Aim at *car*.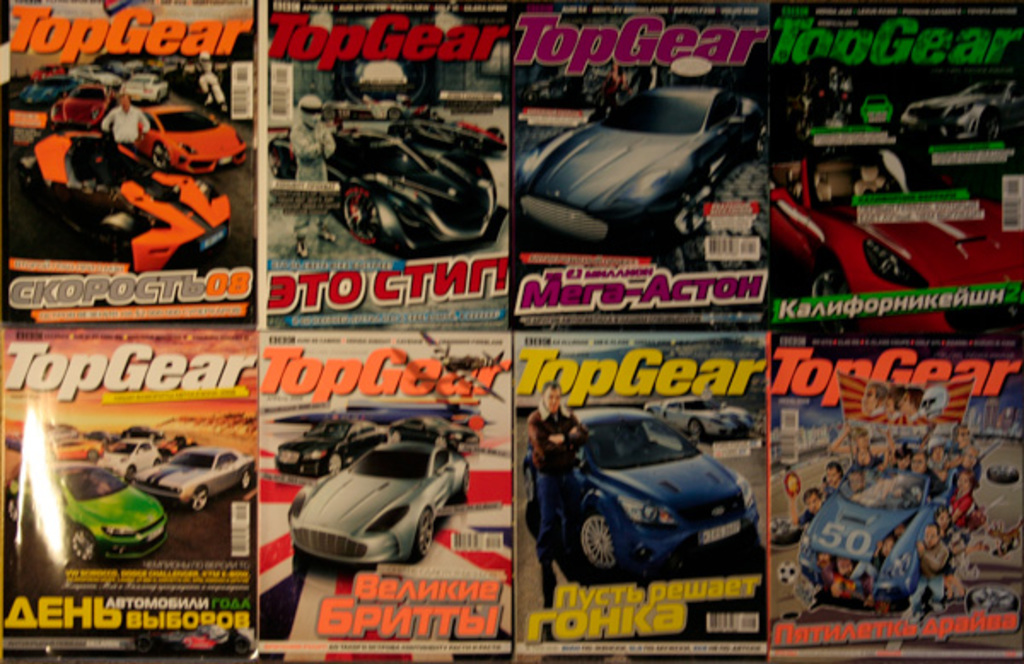
Aimed at (x1=517, y1=73, x2=770, y2=244).
